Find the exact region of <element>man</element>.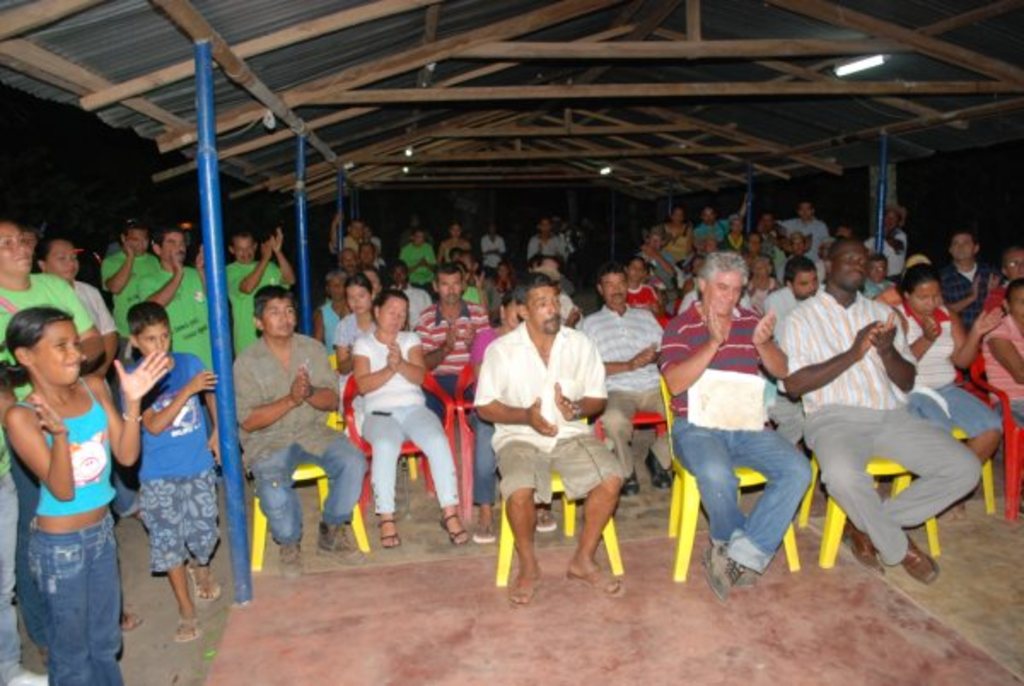
Exact region: pyautogui.locateOnScreen(654, 256, 816, 601).
